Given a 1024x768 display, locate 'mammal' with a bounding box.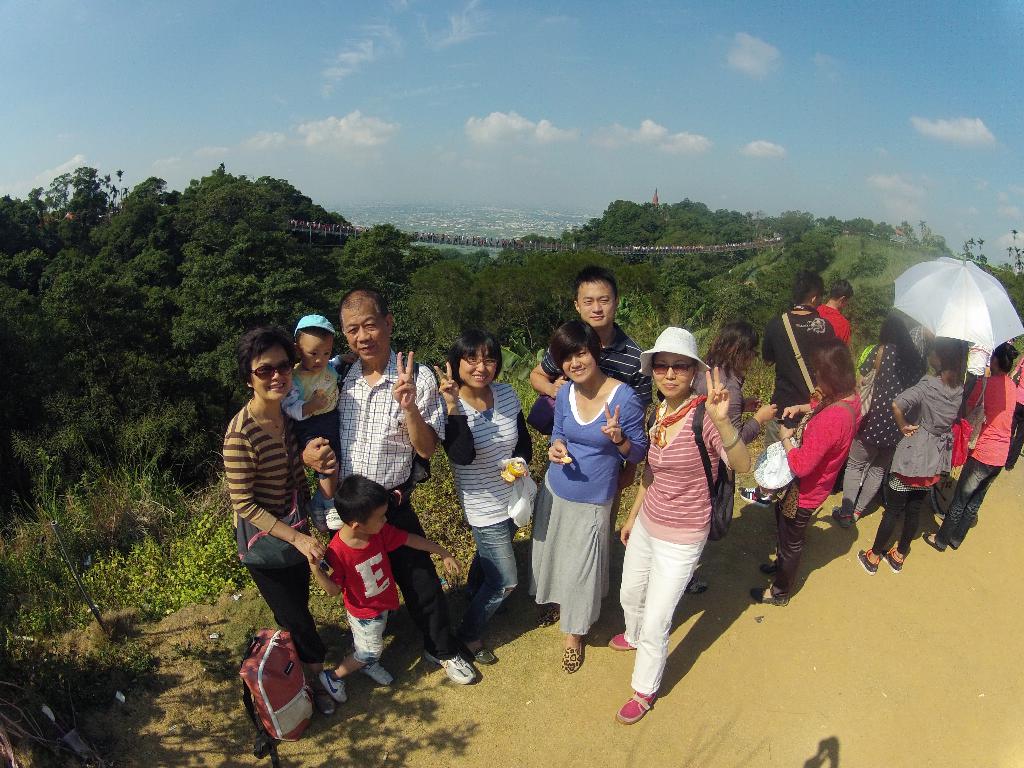
Located: l=833, t=314, r=924, b=529.
